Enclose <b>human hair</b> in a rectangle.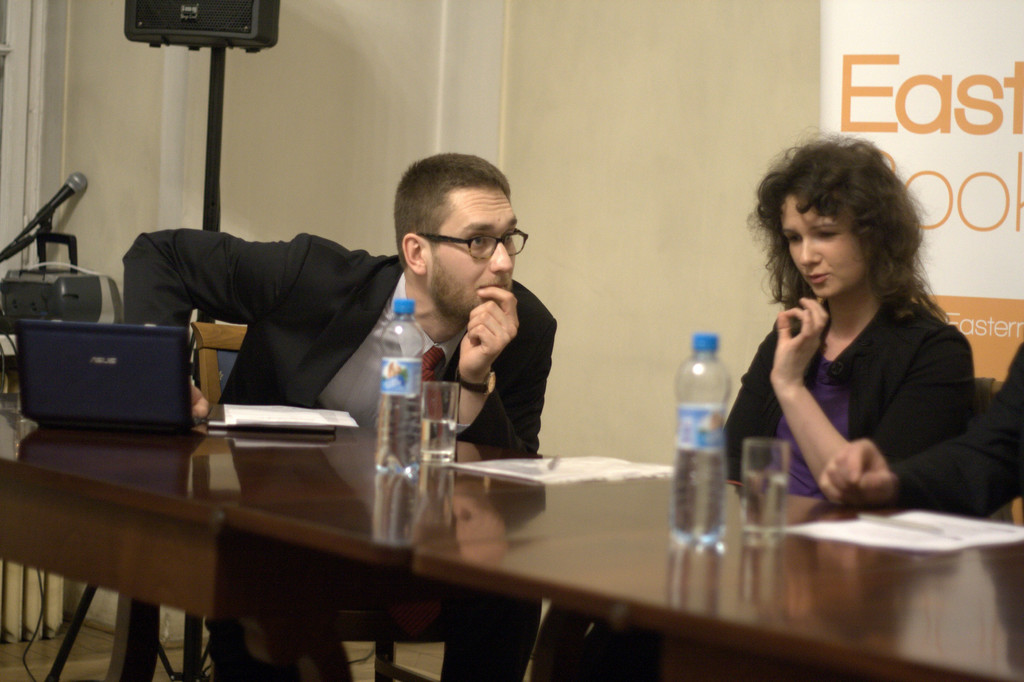
pyautogui.locateOnScreen(771, 139, 929, 403).
